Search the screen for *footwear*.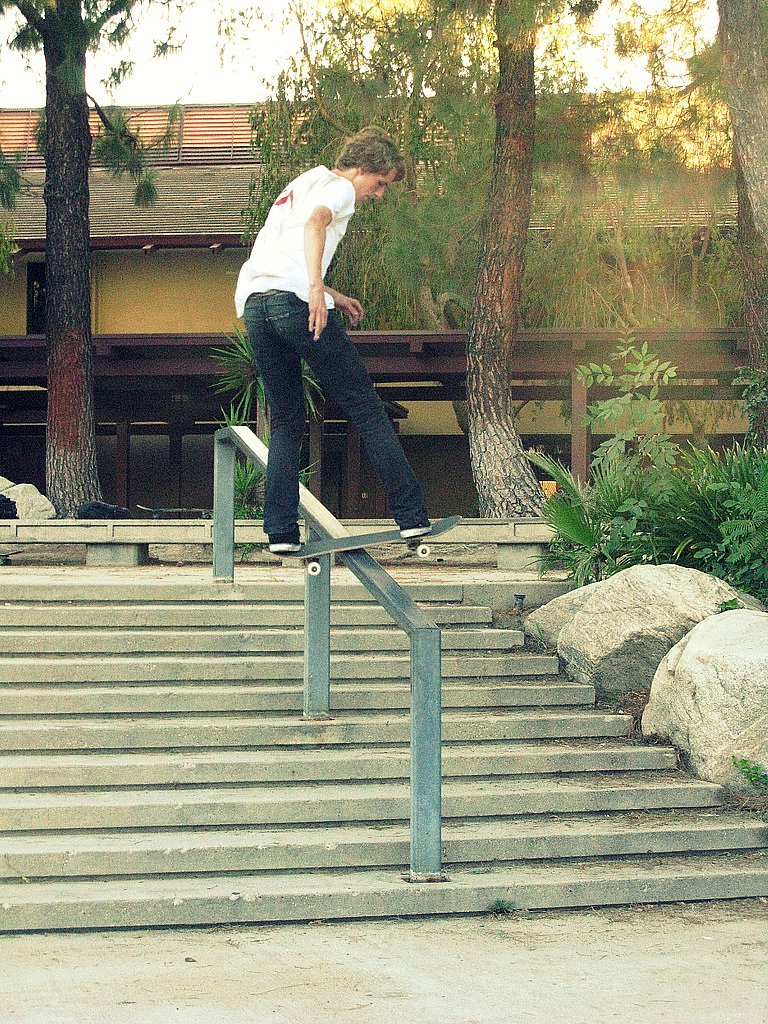
Found at region(268, 525, 306, 551).
